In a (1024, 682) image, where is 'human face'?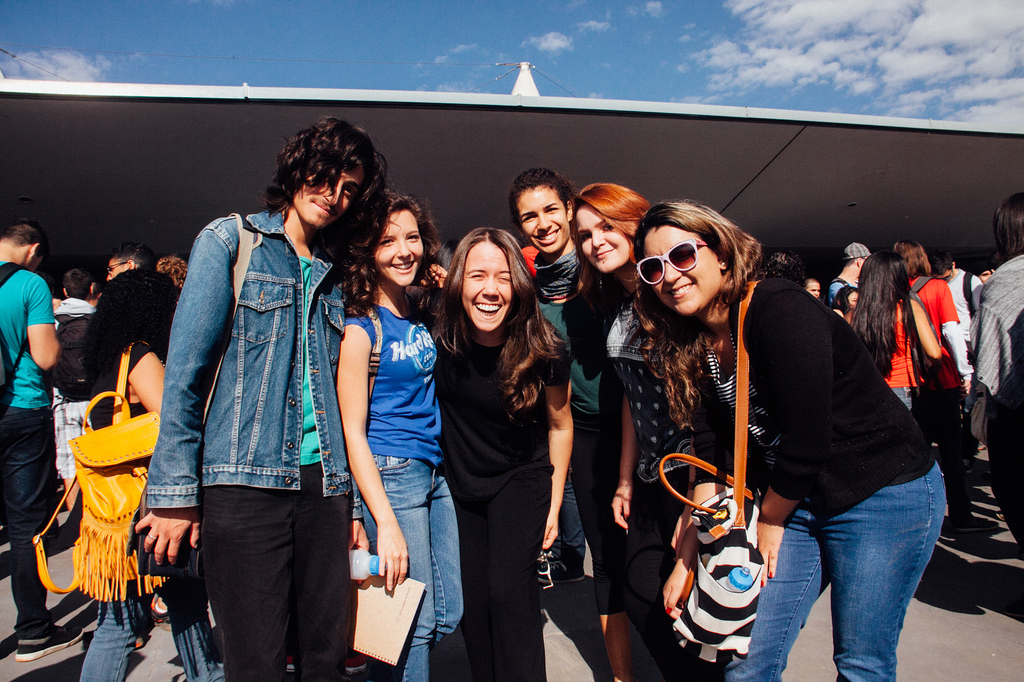
[850,292,860,312].
